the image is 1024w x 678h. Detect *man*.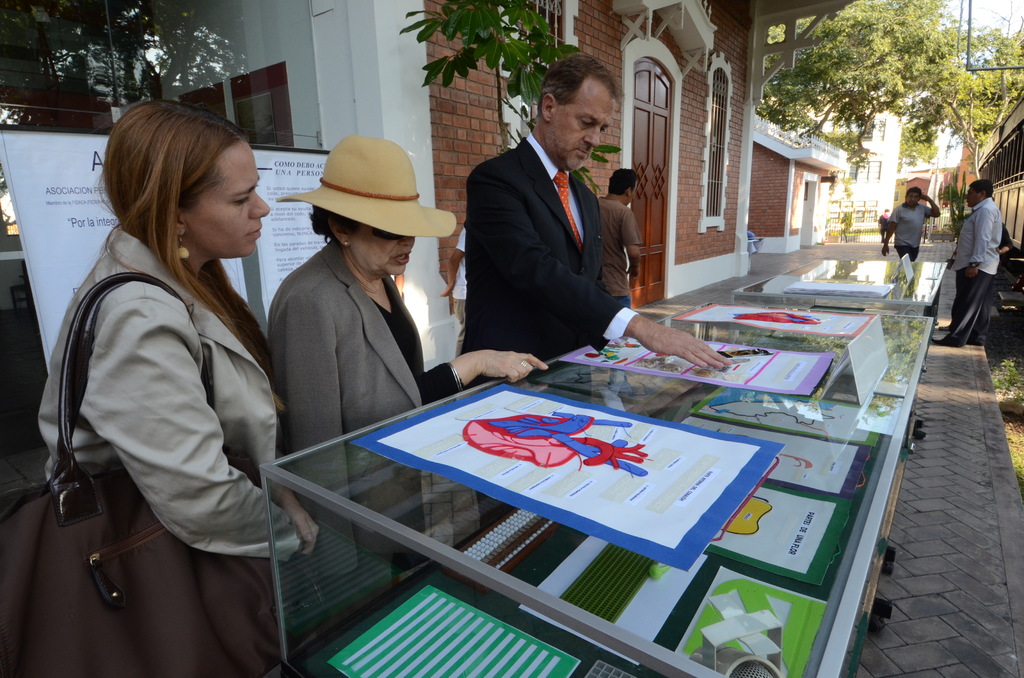
Detection: crop(882, 184, 942, 263).
